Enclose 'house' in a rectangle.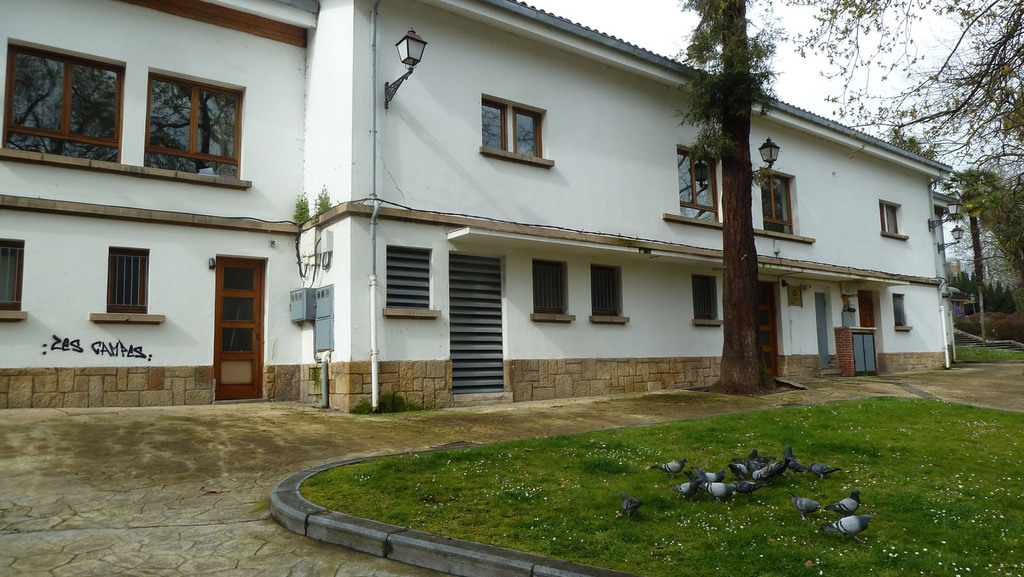
detection(0, 0, 964, 414).
